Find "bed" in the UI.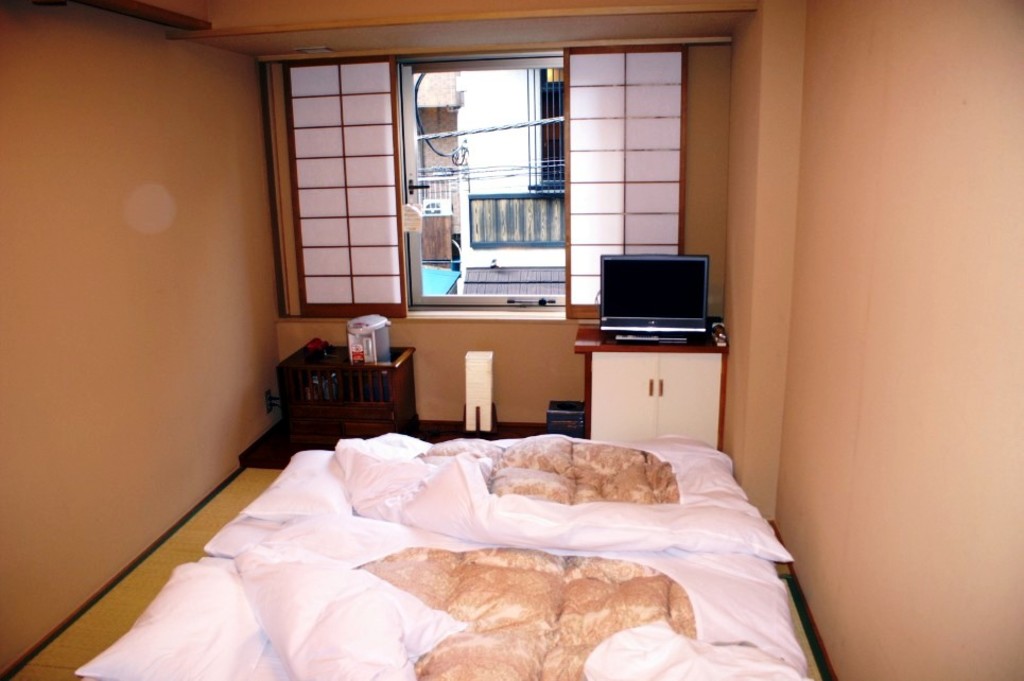
UI element at {"x1": 128, "y1": 400, "x2": 796, "y2": 657}.
